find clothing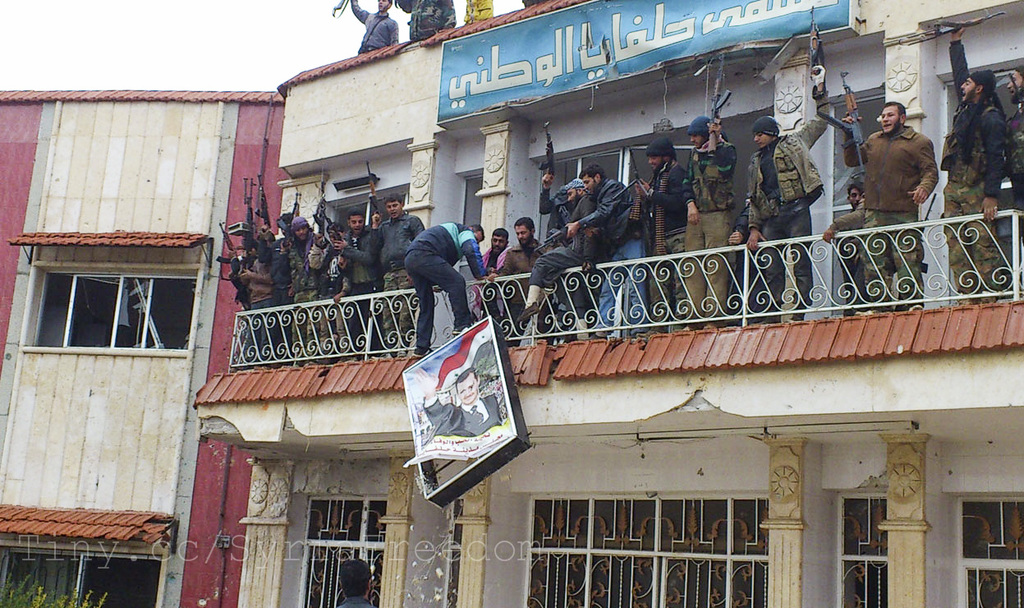
bbox=(825, 191, 863, 306)
